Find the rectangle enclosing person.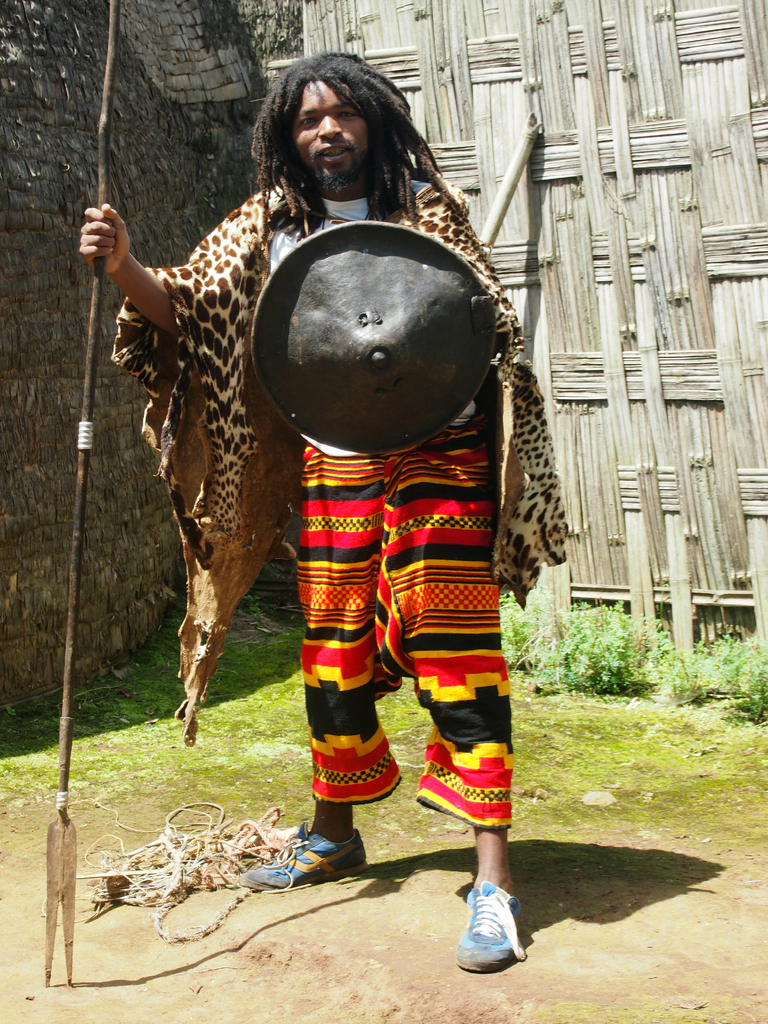
BBox(76, 39, 563, 980).
